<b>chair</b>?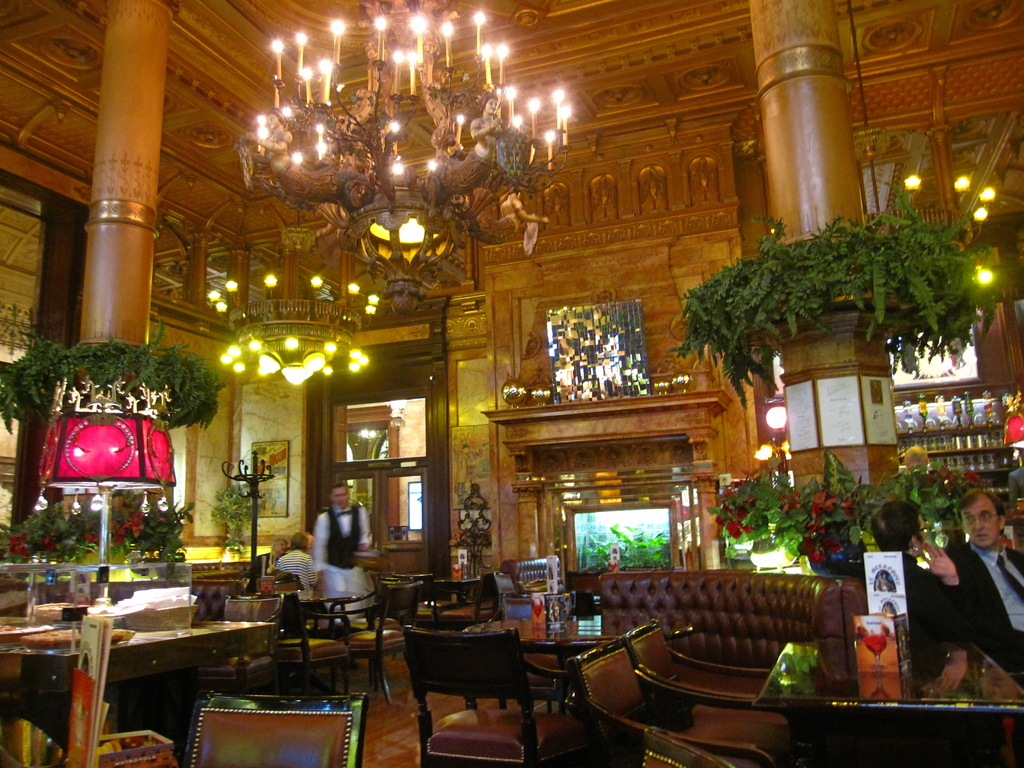
crop(423, 583, 495, 635)
